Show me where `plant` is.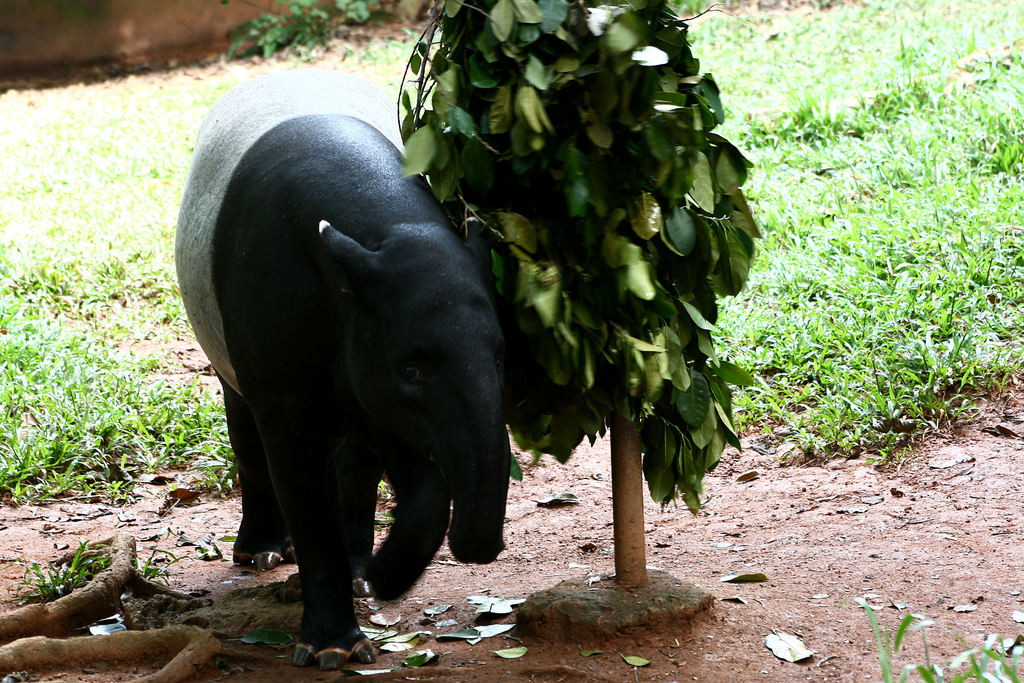
`plant` is at left=867, top=601, right=1023, bottom=682.
